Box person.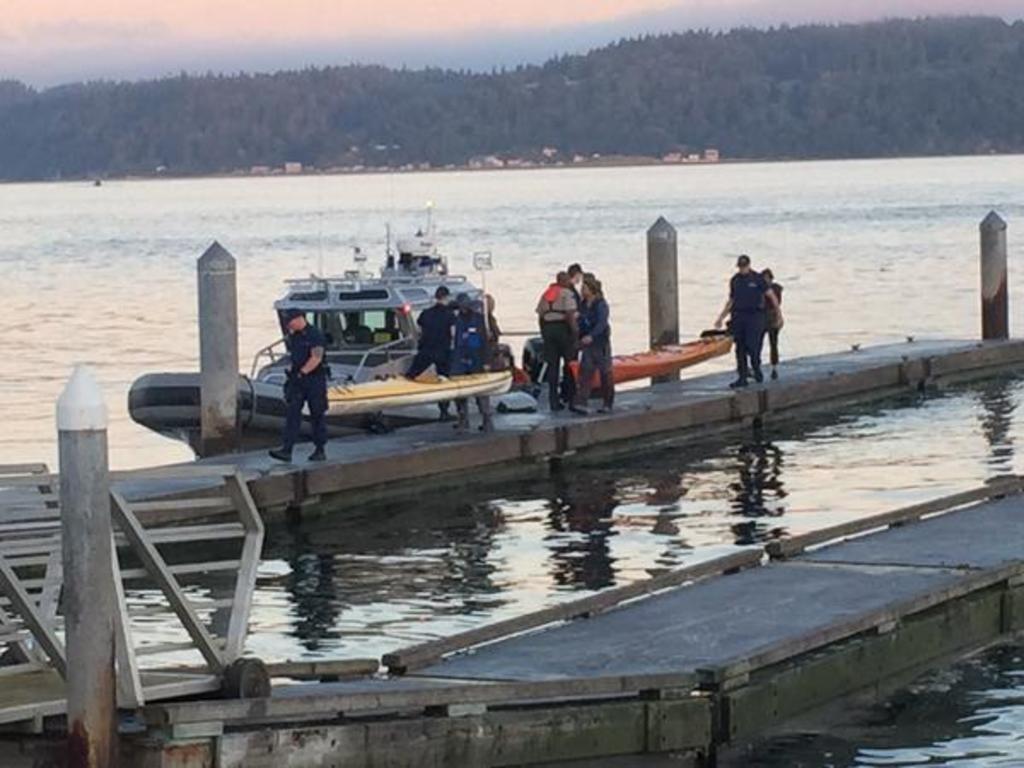
391 278 454 418.
